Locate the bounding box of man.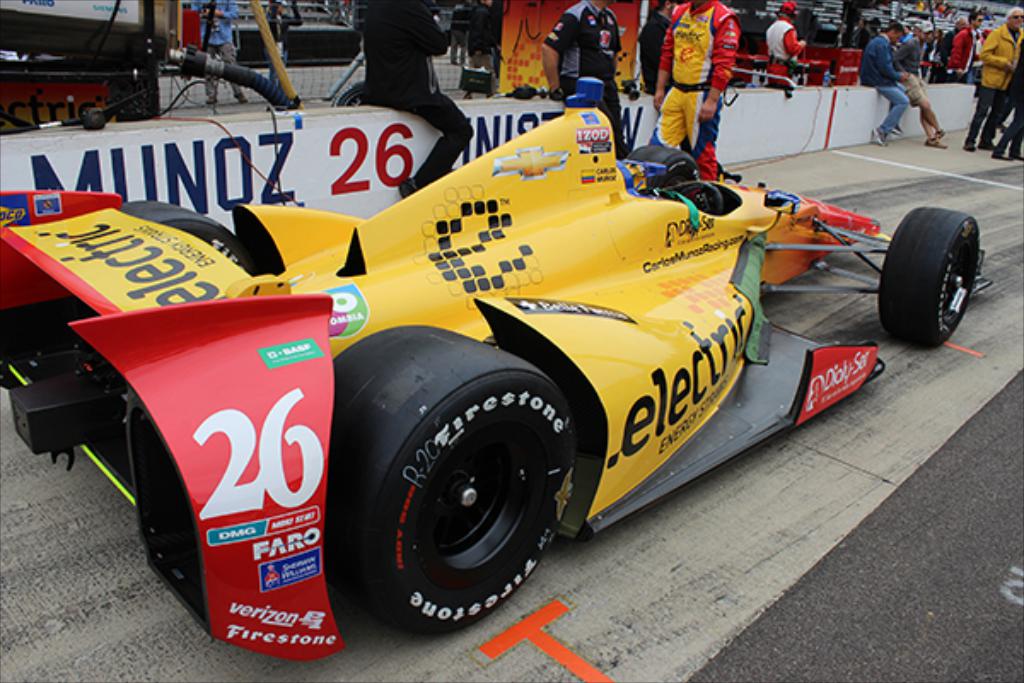
Bounding box: detection(638, 0, 744, 183).
